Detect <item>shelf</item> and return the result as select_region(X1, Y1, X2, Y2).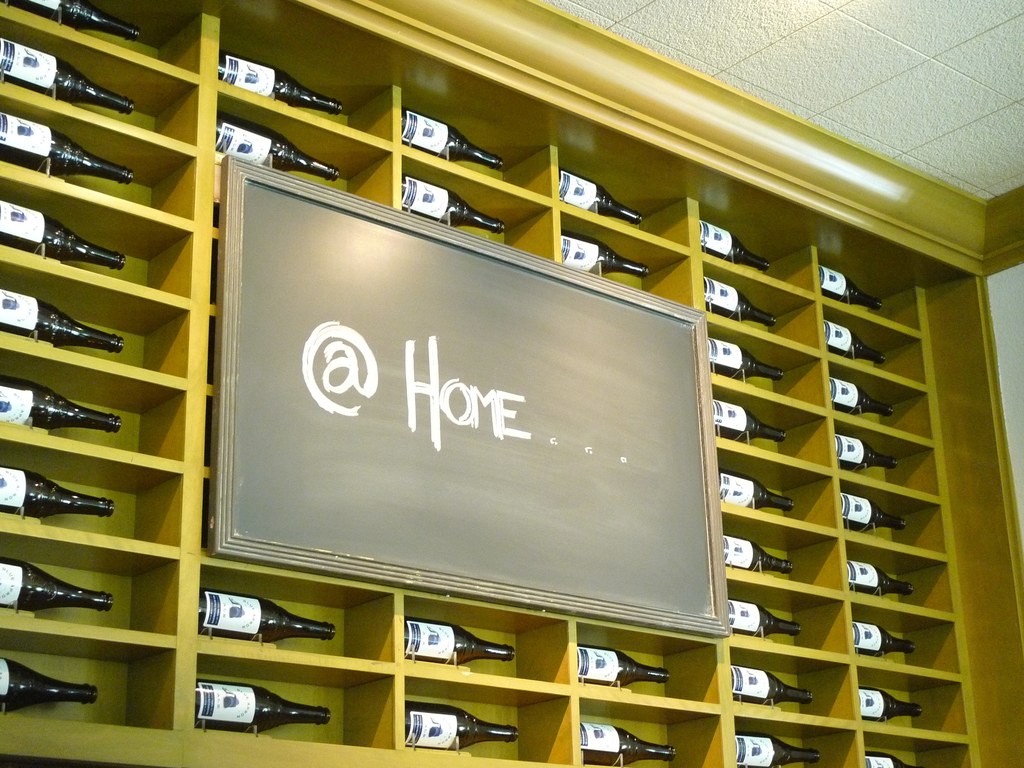
select_region(836, 730, 987, 767).
